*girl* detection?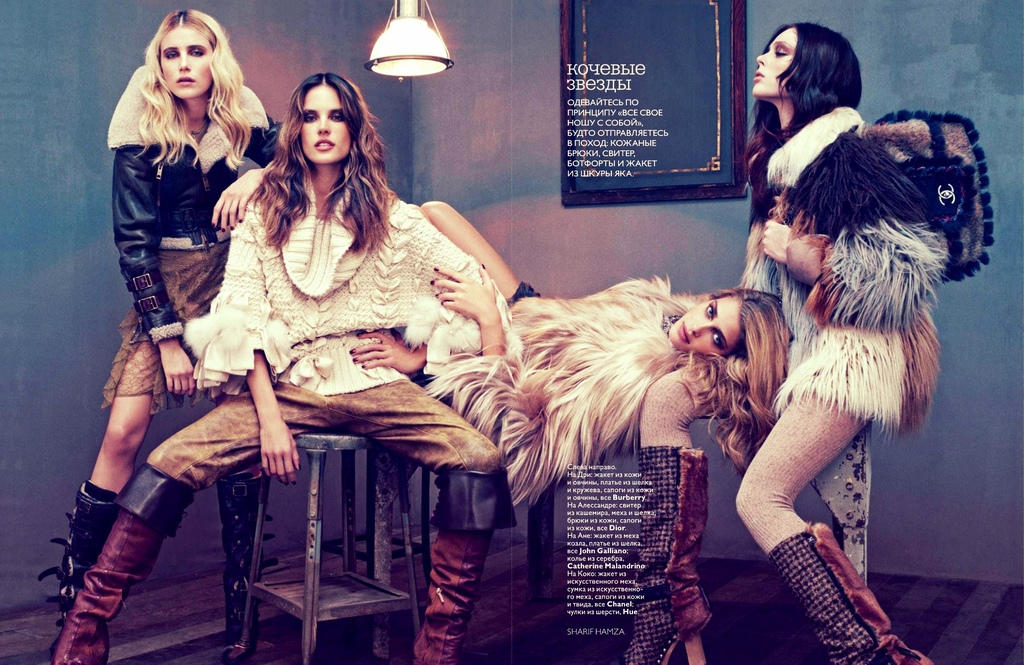
bbox(47, 8, 291, 664)
